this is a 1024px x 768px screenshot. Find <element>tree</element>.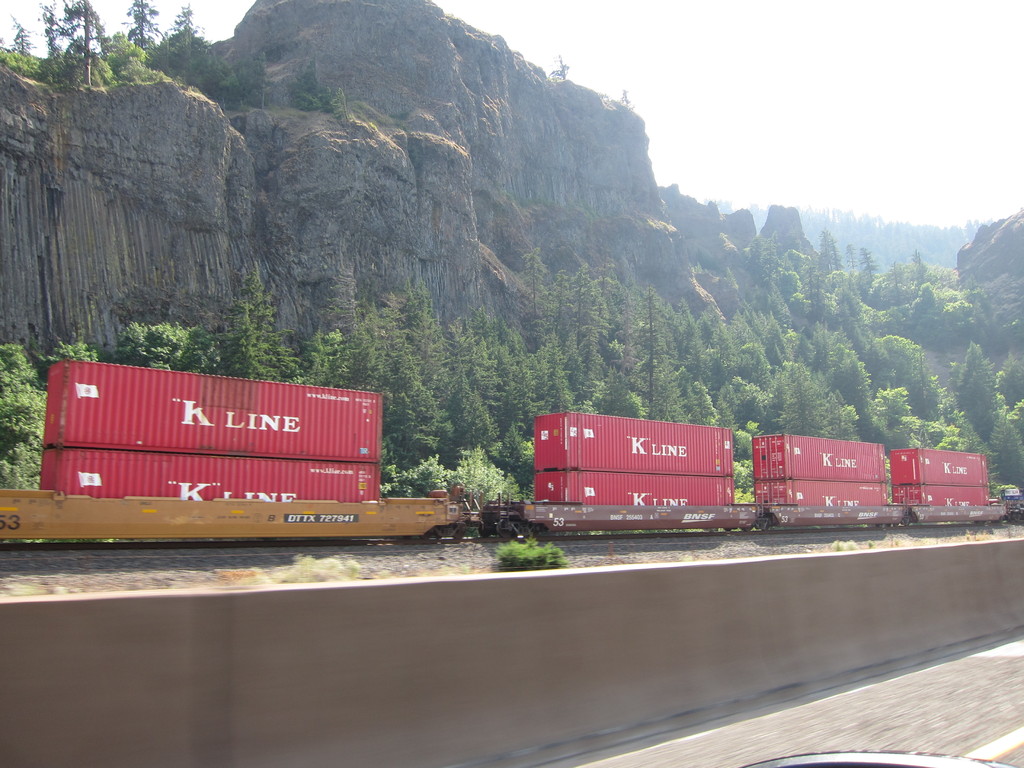
Bounding box: rect(162, 0, 200, 44).
